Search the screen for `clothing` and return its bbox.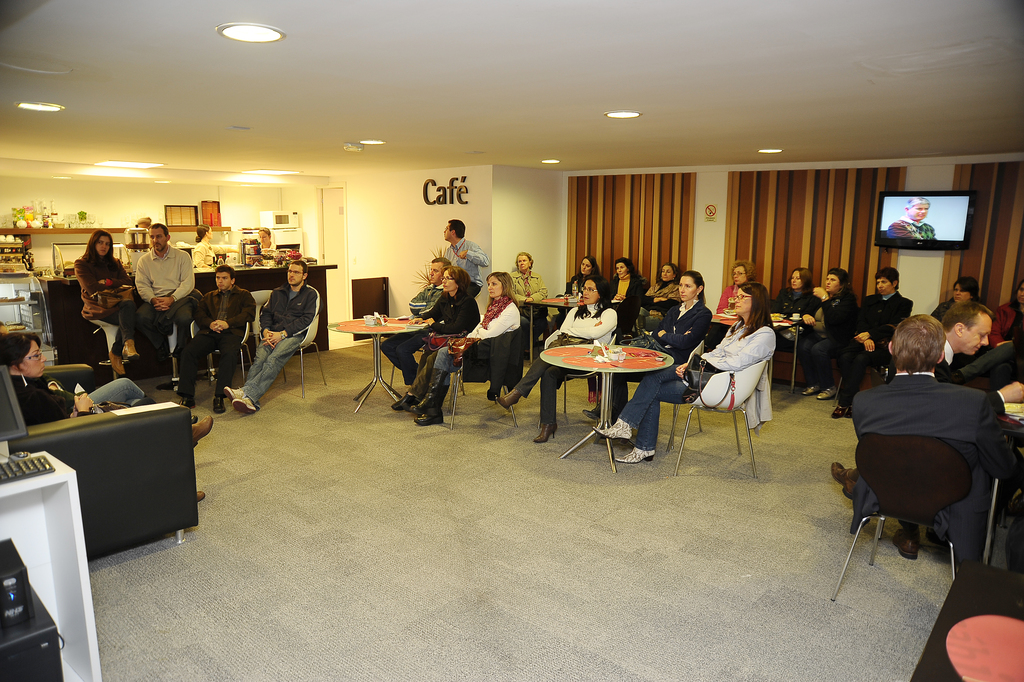
Found: x1=883 y1=217 x2=939 y2=240.
